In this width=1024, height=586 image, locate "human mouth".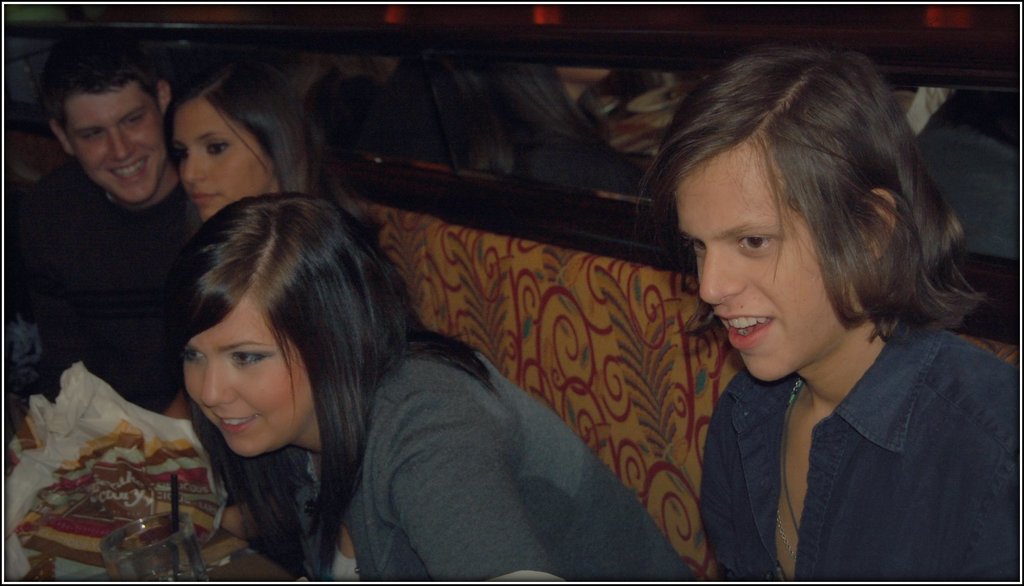
Bounding box: <bbox>107, 160, 148, 186</bbox>.
